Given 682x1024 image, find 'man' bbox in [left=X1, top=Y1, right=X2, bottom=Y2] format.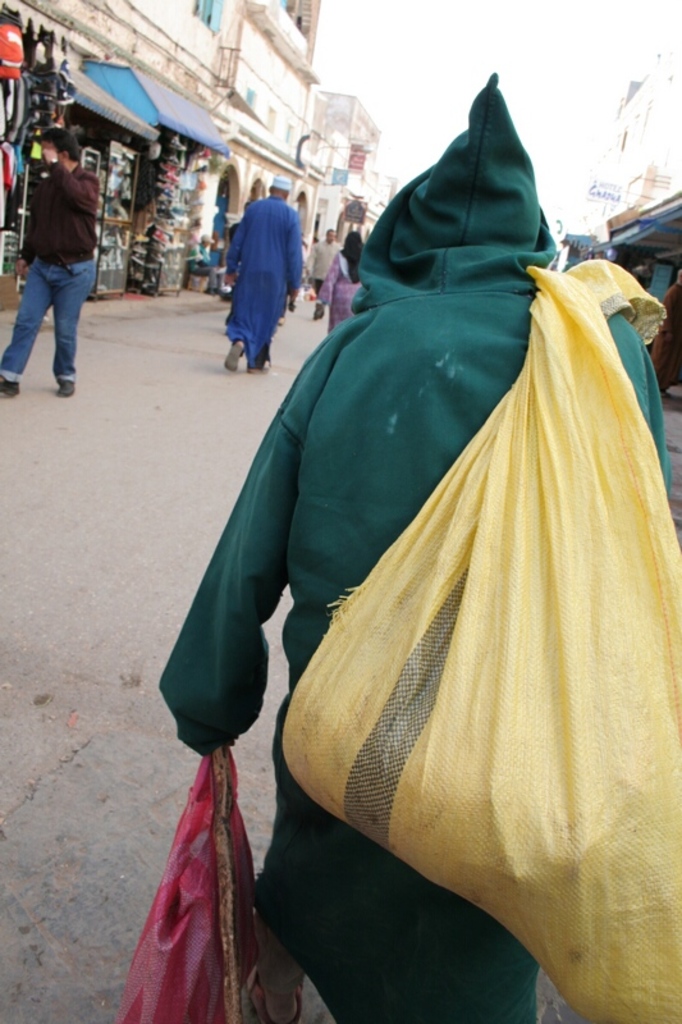
[left=220, top=173, right=306, bottom=372].
